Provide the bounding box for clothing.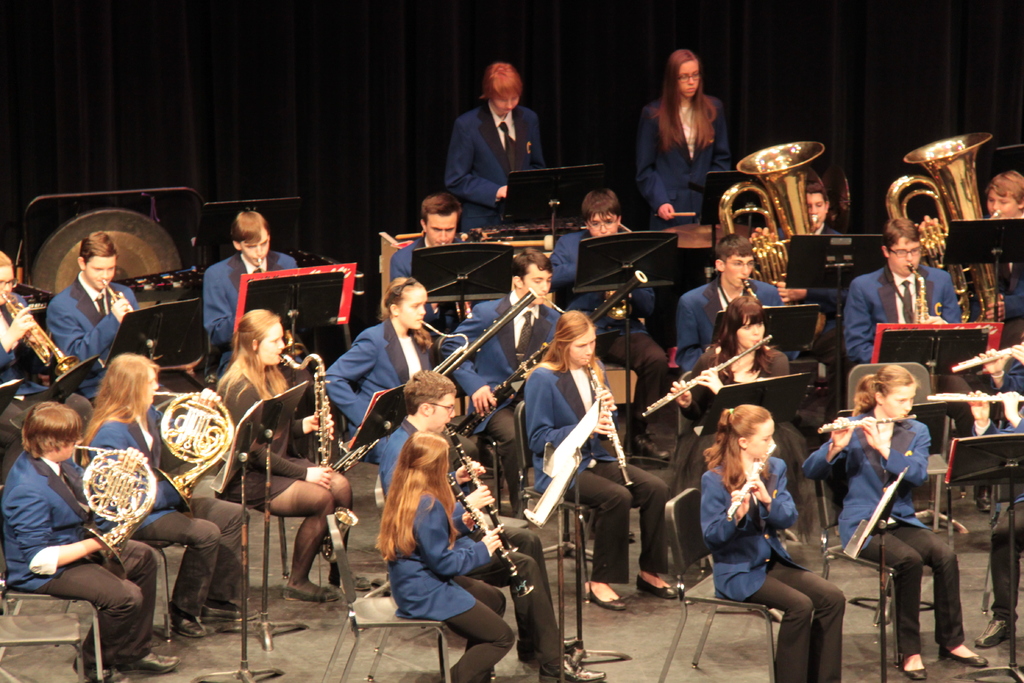
<region>88, 402, 251, 613</region>.
